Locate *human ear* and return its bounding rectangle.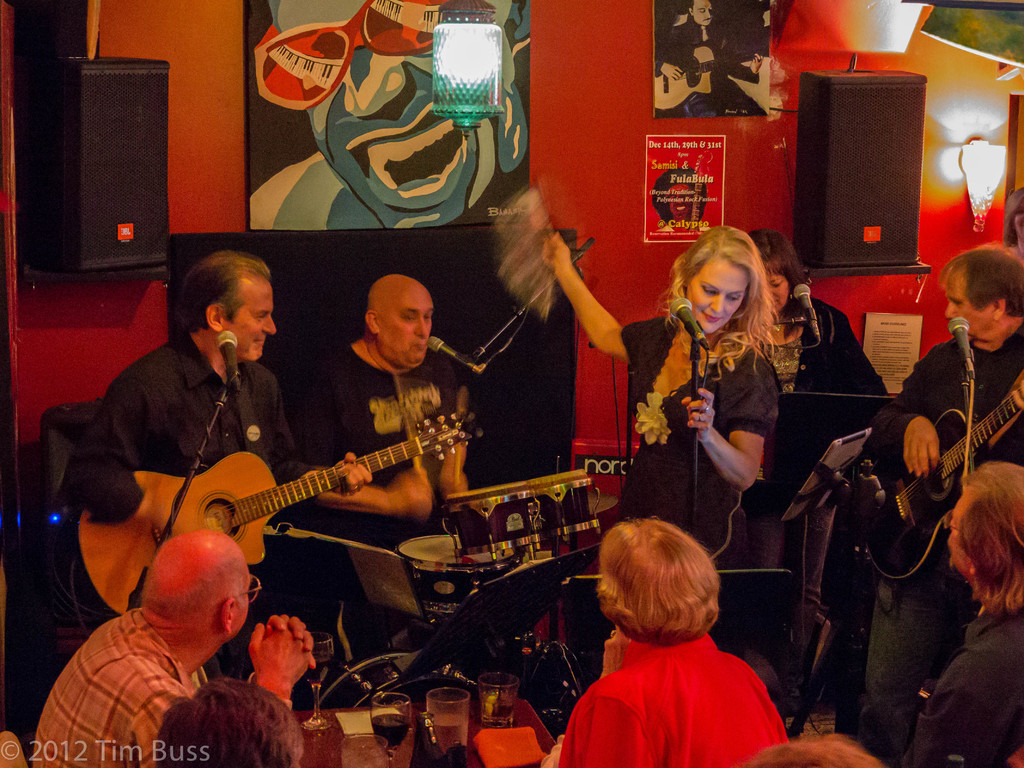
(222, 598, 236, 635).
